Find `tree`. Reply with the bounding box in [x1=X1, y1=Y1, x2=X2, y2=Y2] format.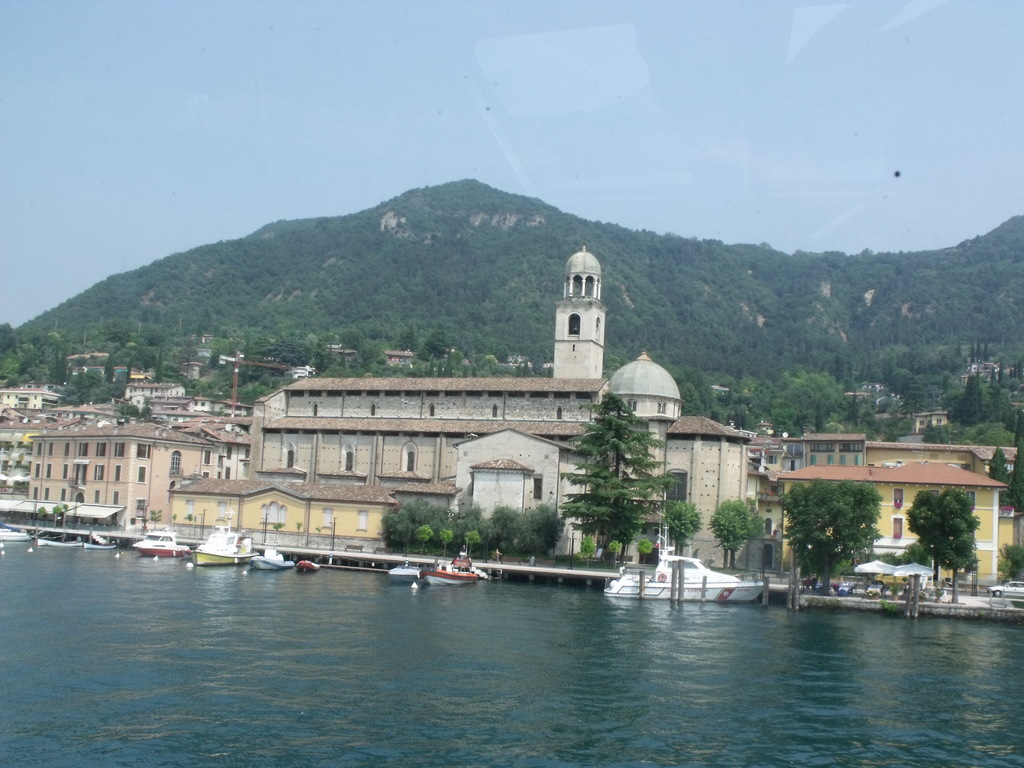
[x1=634, y1=538, x2=657, y2=561].
